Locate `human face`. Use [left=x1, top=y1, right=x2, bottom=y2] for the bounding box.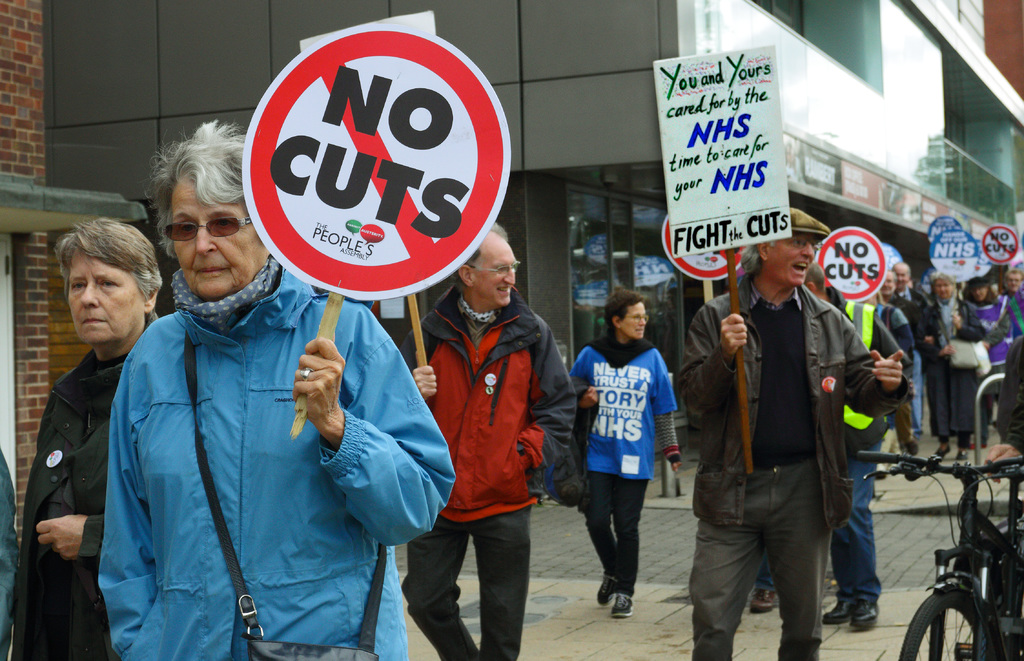
[left=882, top=276, right=893, bottom=299].
